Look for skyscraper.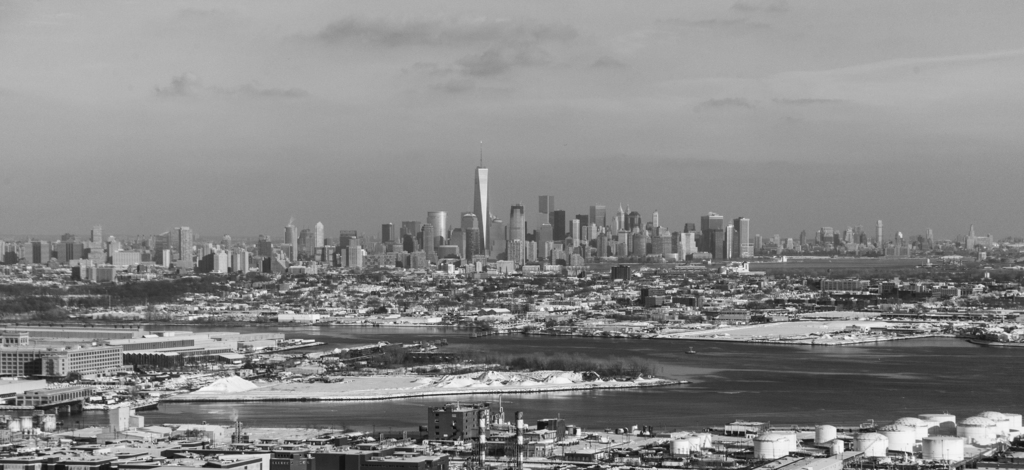
Found: [474,163,499,260].
